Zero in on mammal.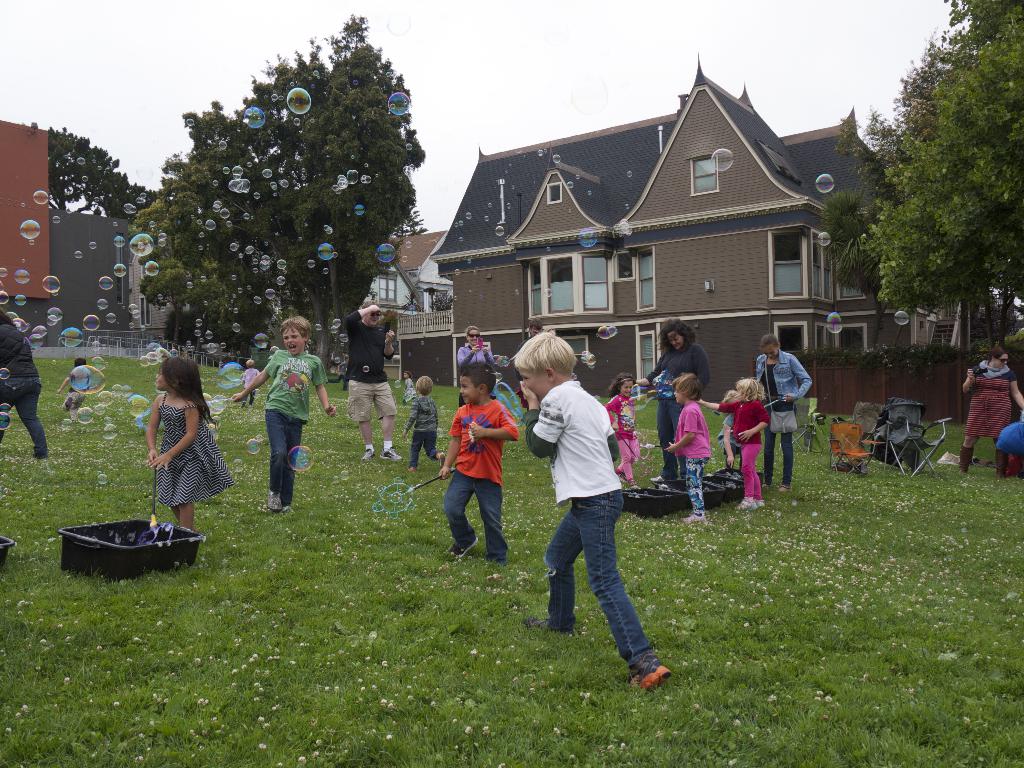
Zeroed in: select_region(605, 373, 643, 486).
